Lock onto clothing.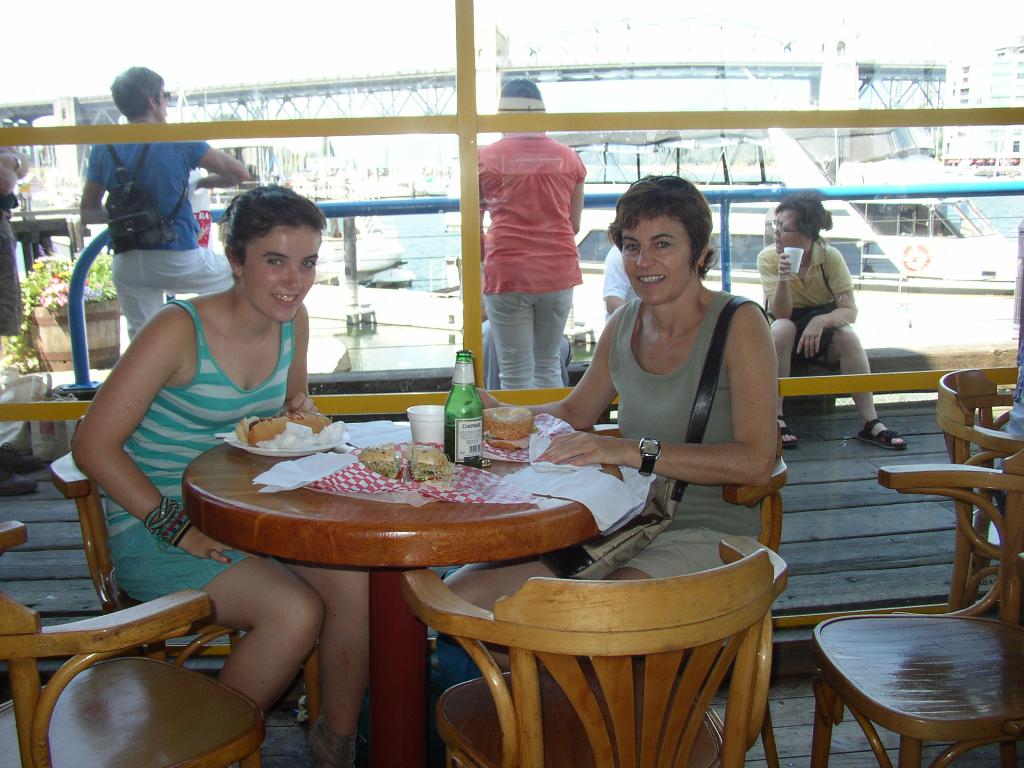
Locked: [left=110, top=301, right=298, bottom=593].
